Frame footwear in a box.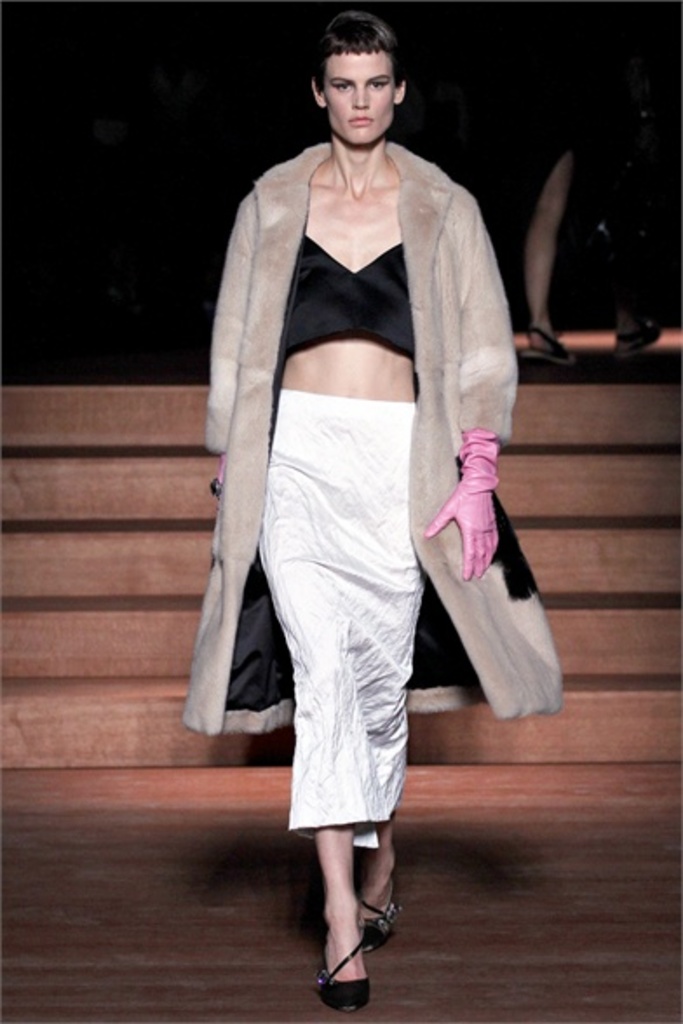
{"x1": 350, "y1": 869, "x2": 399, "y2": 940}.
